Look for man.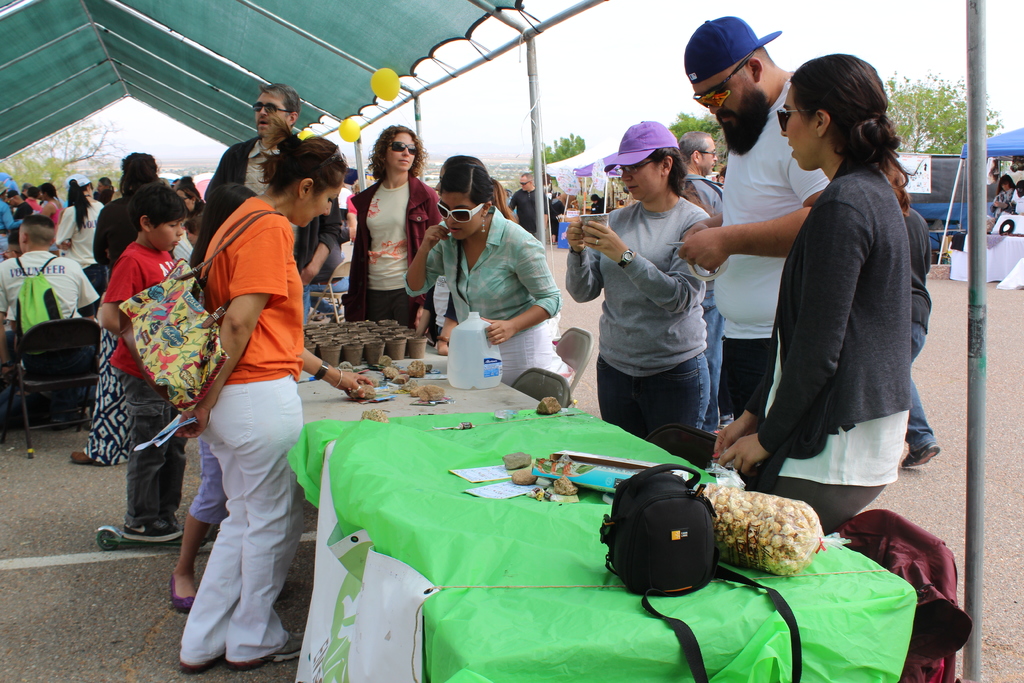
Found: locate(0, 215, 100, 372).
